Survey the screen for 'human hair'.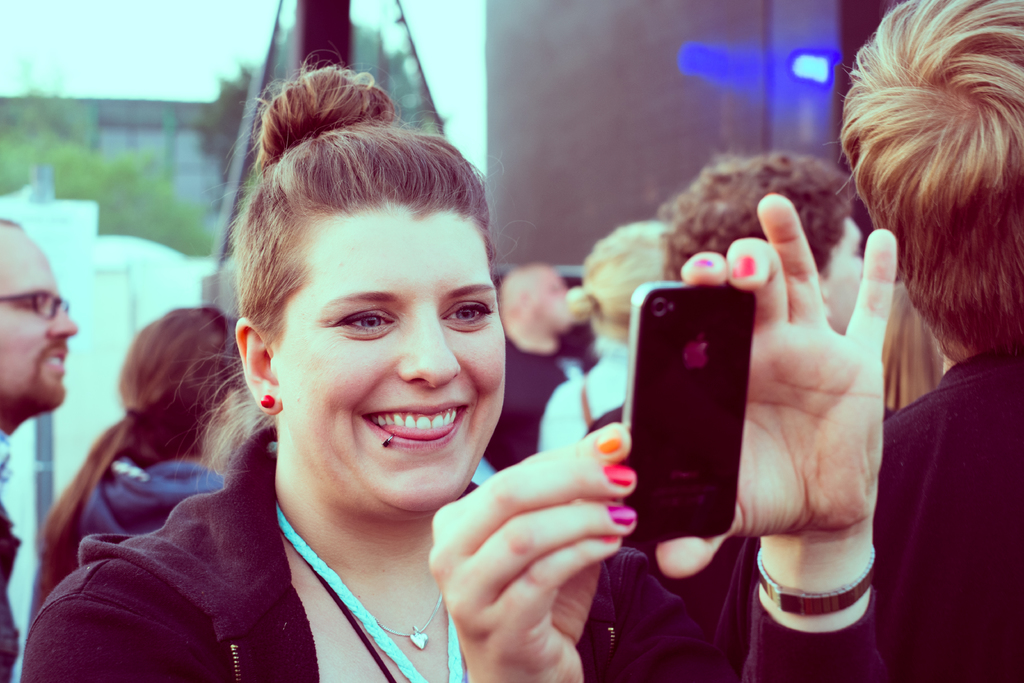
Survey found: BBox(855, 0, 1019, 375).
